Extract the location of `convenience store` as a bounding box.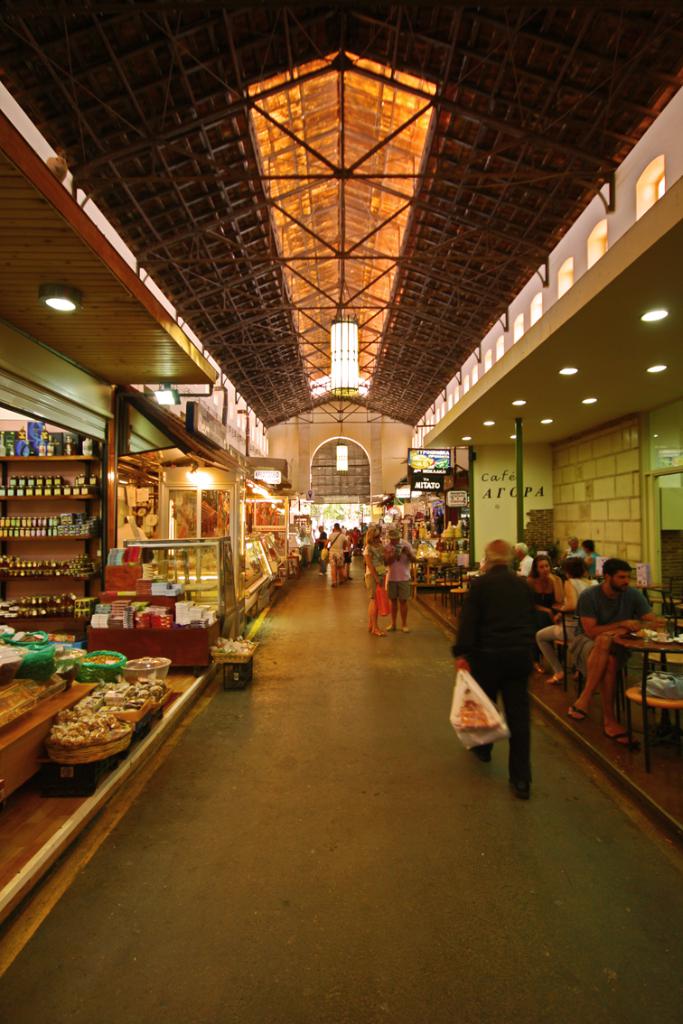
0, 0, 682, 1023.
